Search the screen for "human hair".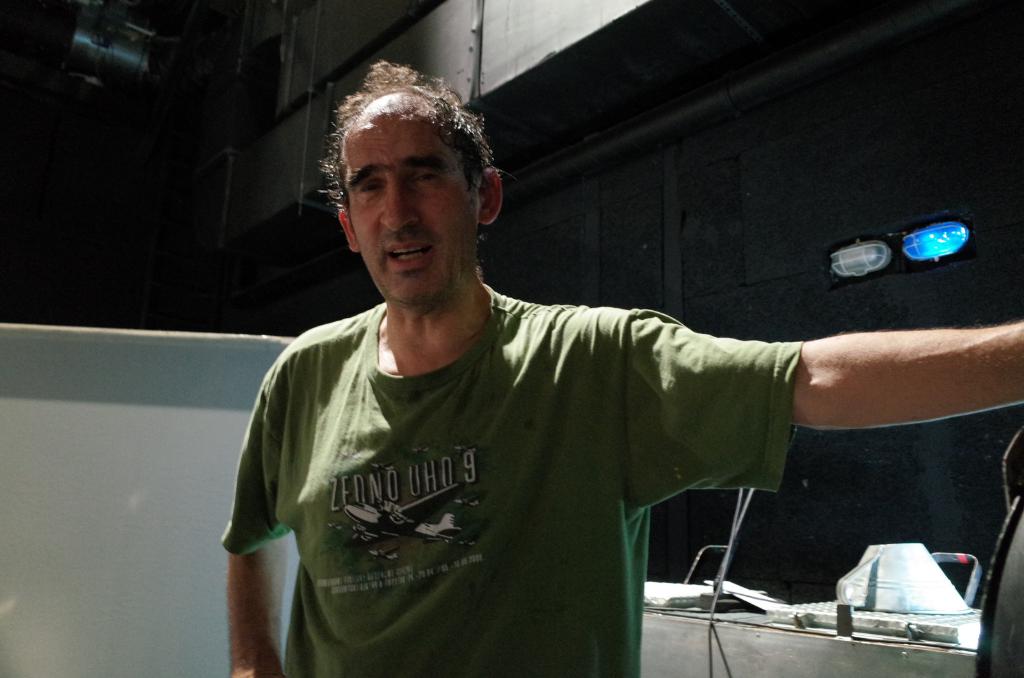
Found at detection(315, 62, 511, 231).
